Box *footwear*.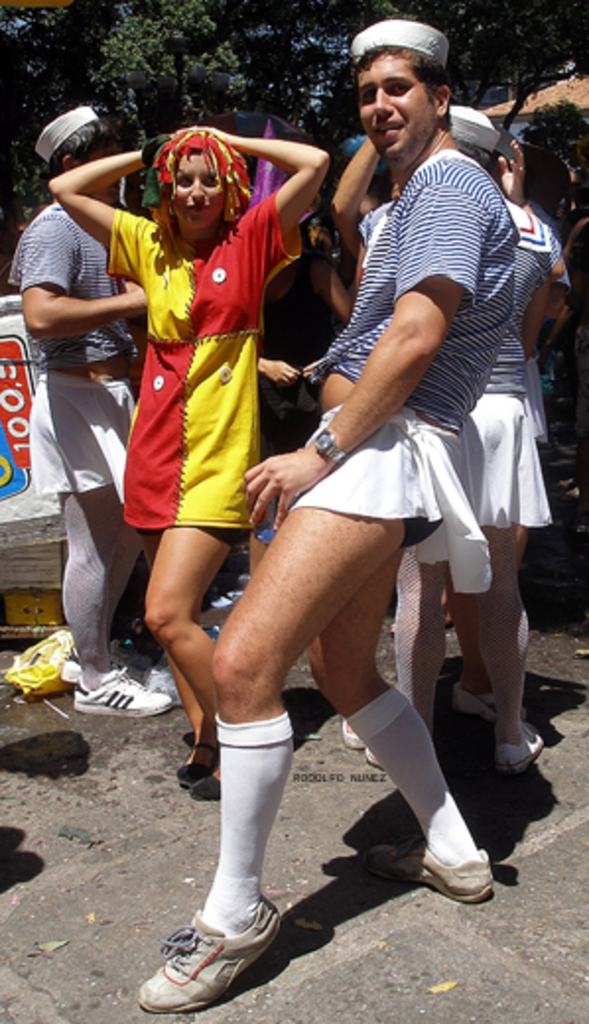
{"left": 73, "top": 666, "right": 169, "bottom": 715}.
